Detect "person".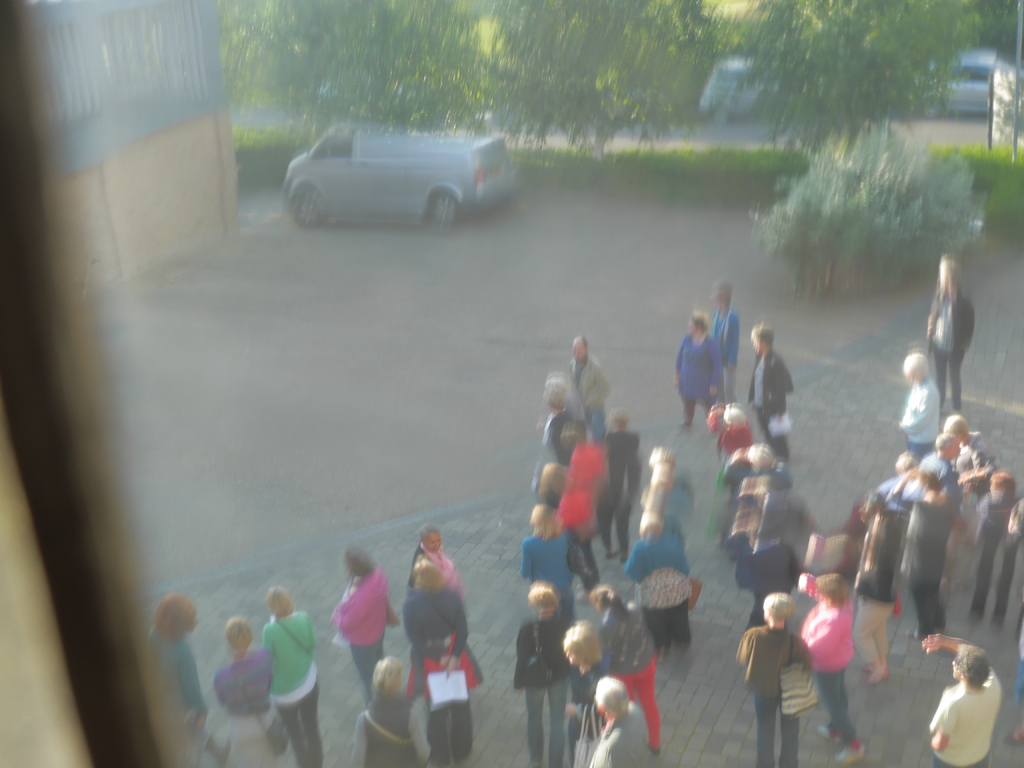
Detected at [925, 252, 977, 417].
